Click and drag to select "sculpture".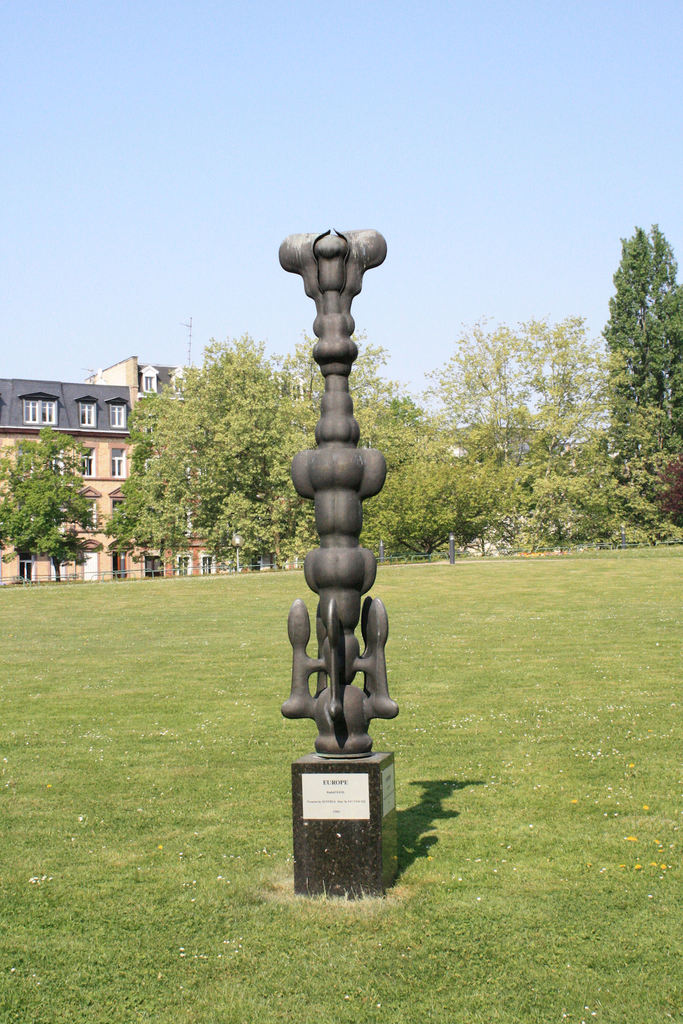
Selection: [left=253, top=205, right=411, bottom=765].
